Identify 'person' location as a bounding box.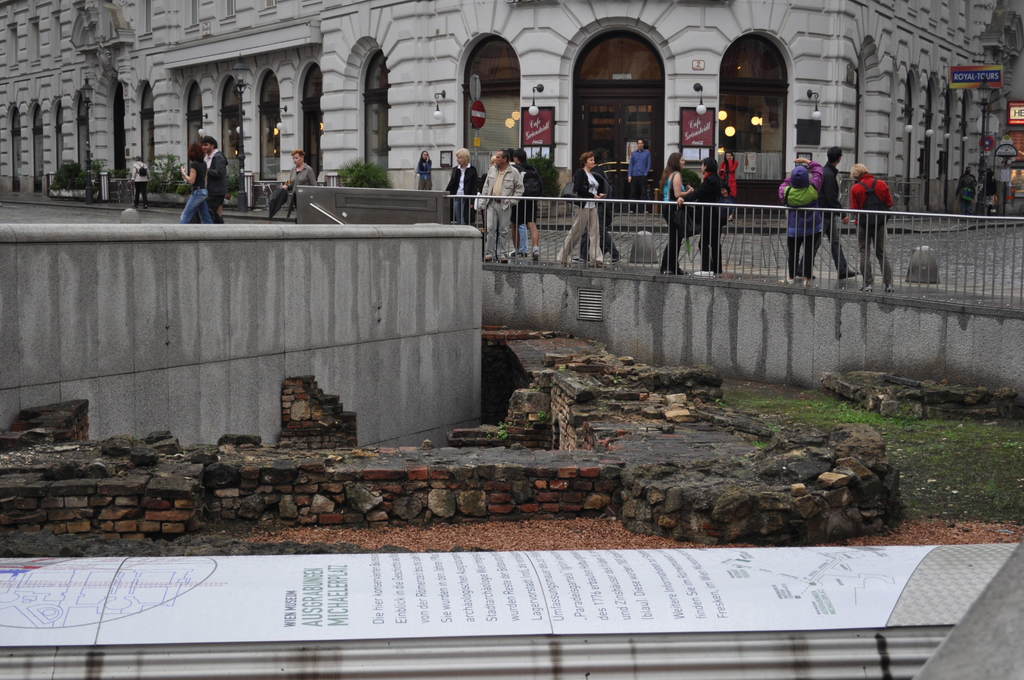
crop(415, 151, 435, 189).
